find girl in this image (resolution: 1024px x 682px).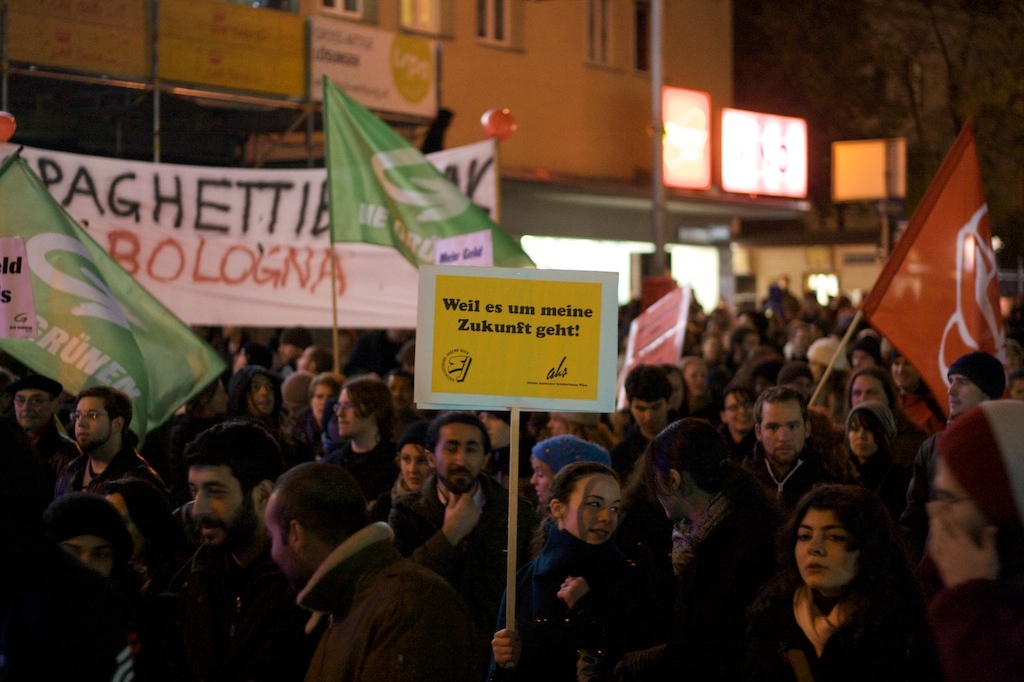
739/479/927/681.
